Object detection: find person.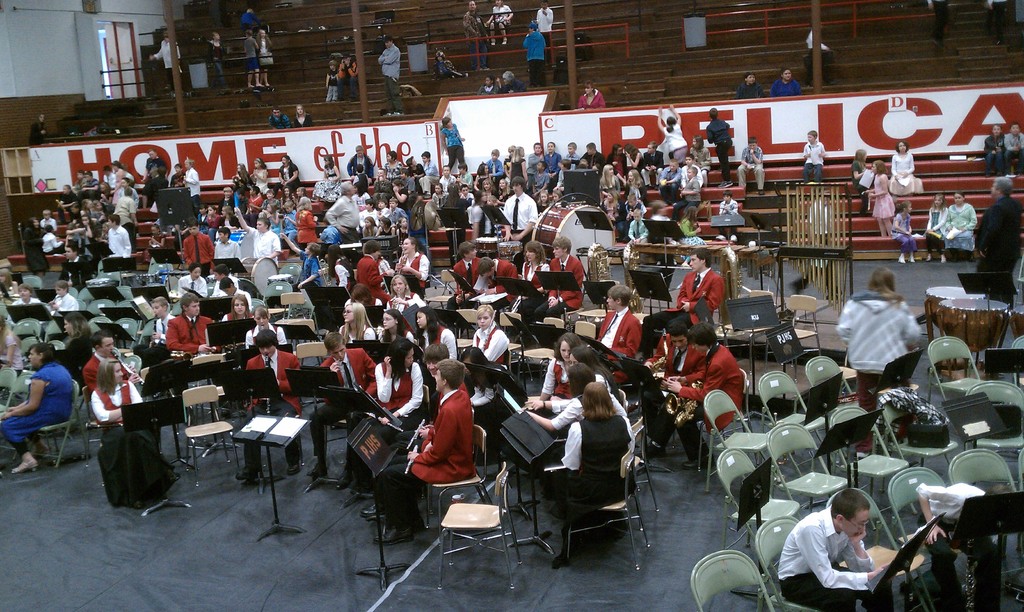
locate(146, 29, 189, 103).
